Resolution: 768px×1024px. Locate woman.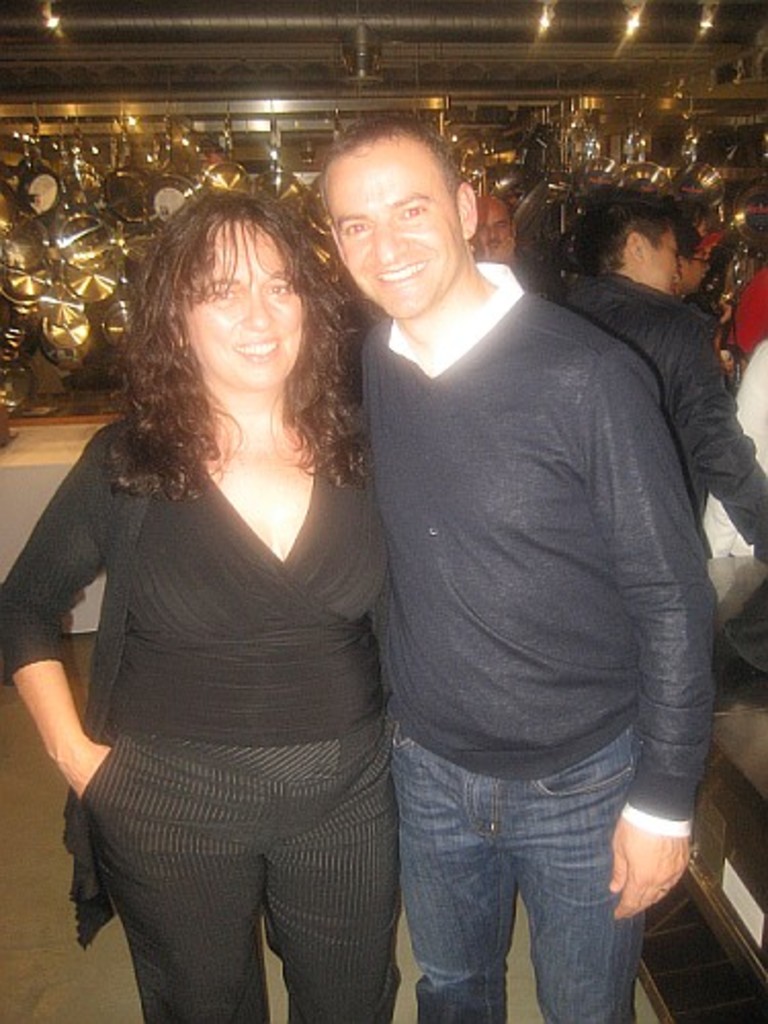
rect(20, 160, 438, 1010).
